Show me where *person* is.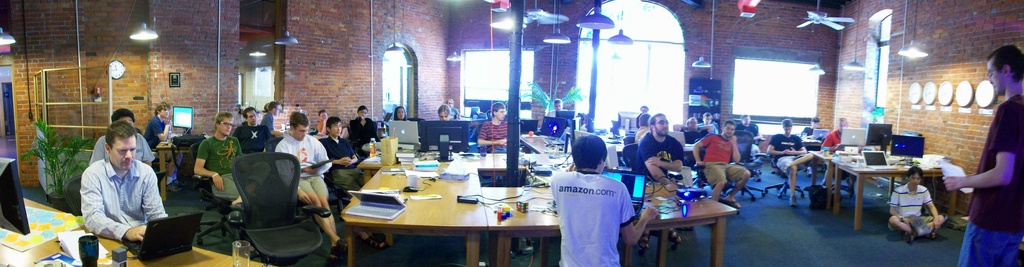
*person* is at 263,98,284,144.
